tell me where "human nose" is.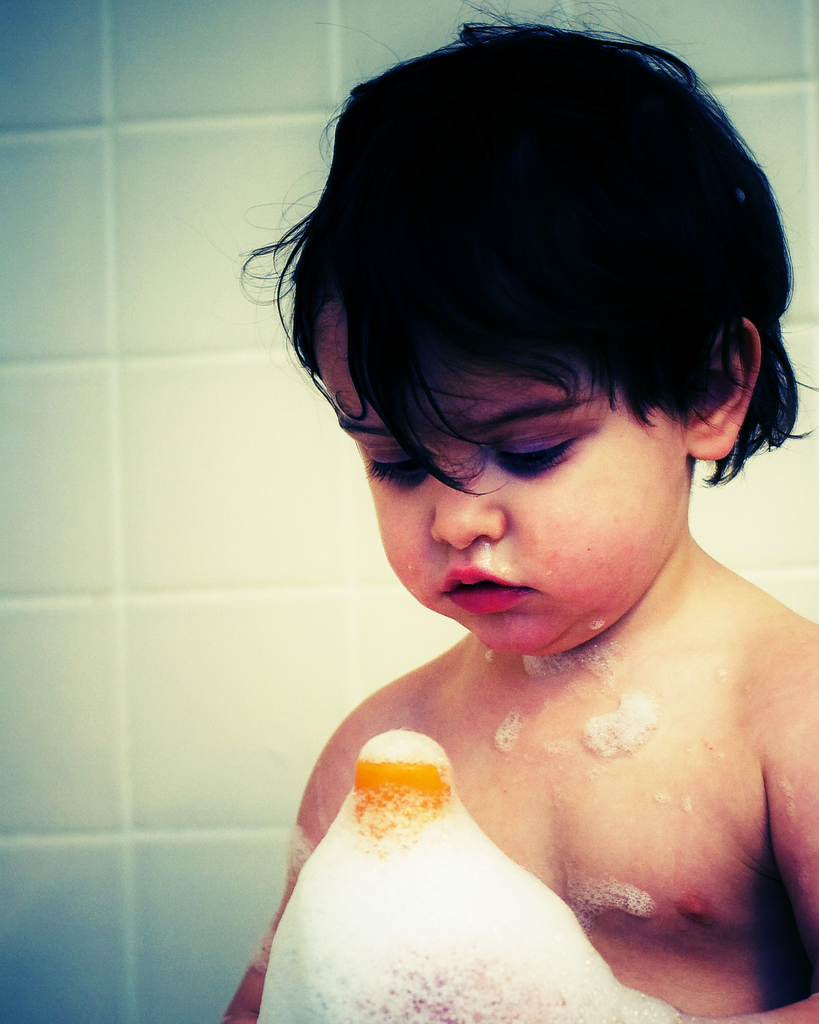
"human nose" is at region(426, 455, 505, 550).
